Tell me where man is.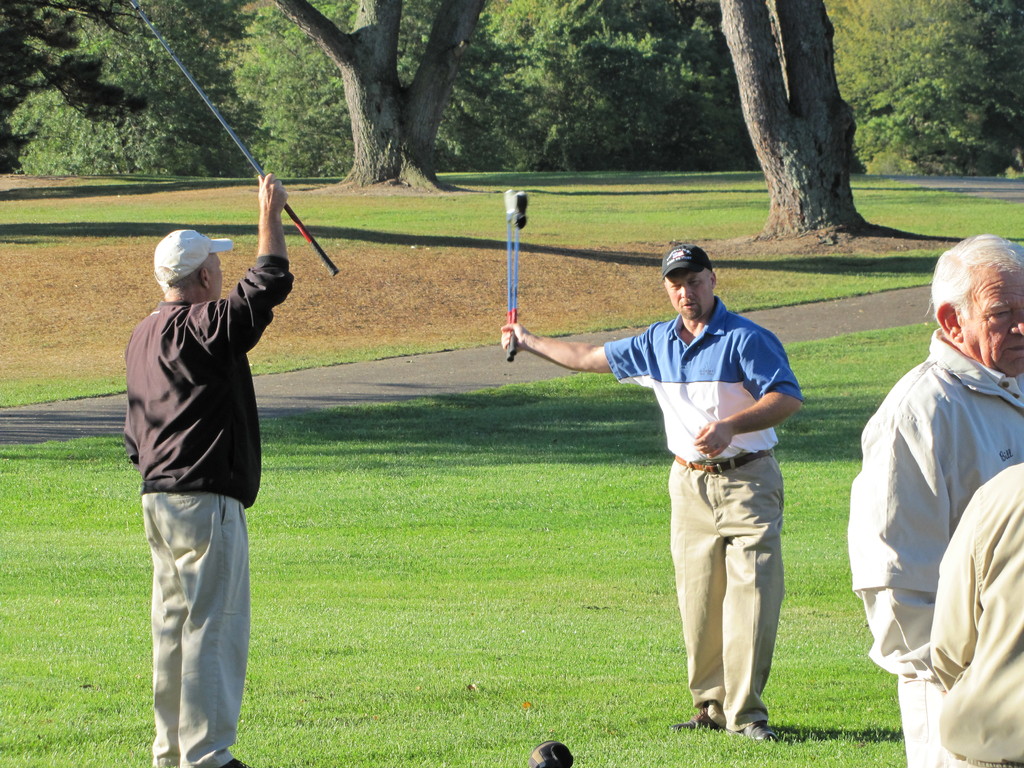
man is at (x1=918, y1=461, x2=1023, y2=767).
